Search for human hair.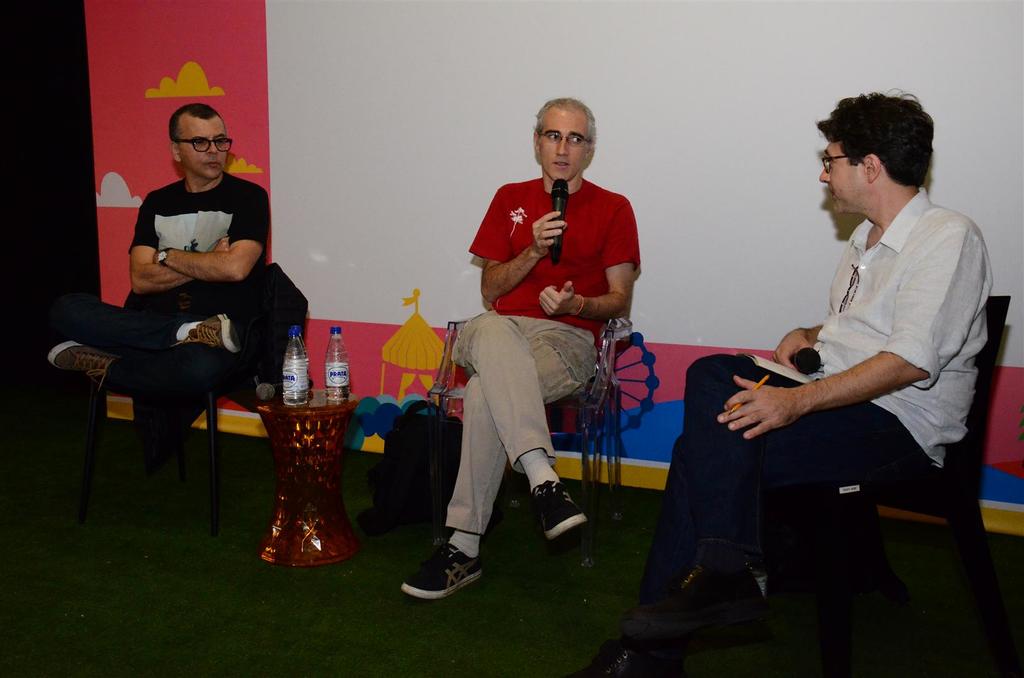
Found at bbox=(533, 97, 596, 152).
